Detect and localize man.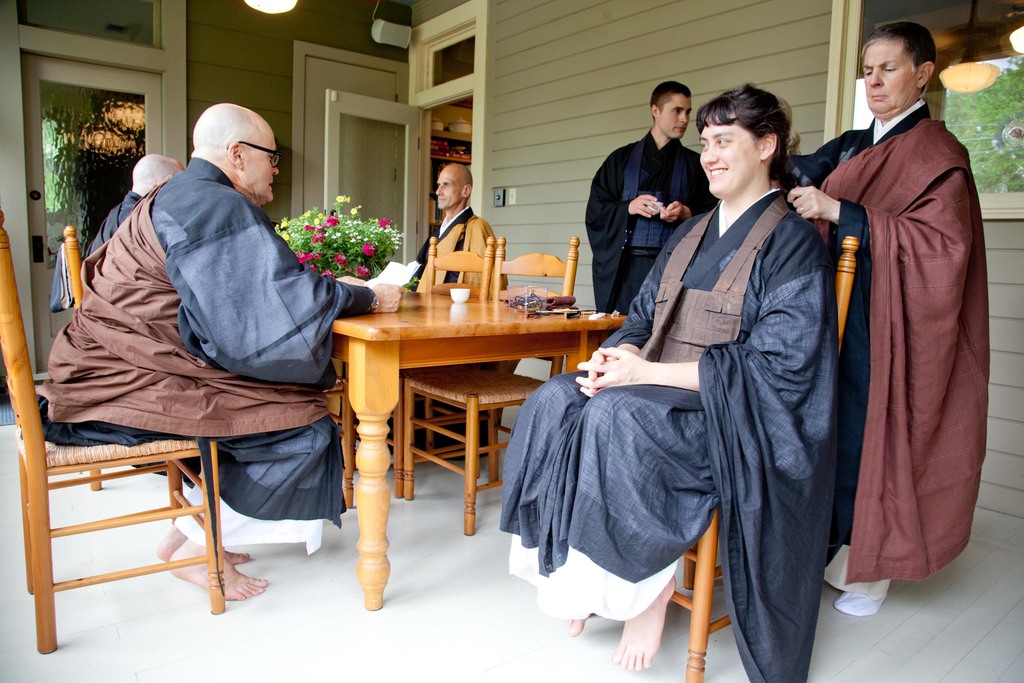
Localized at select_region(409, 157, 504, 447).
